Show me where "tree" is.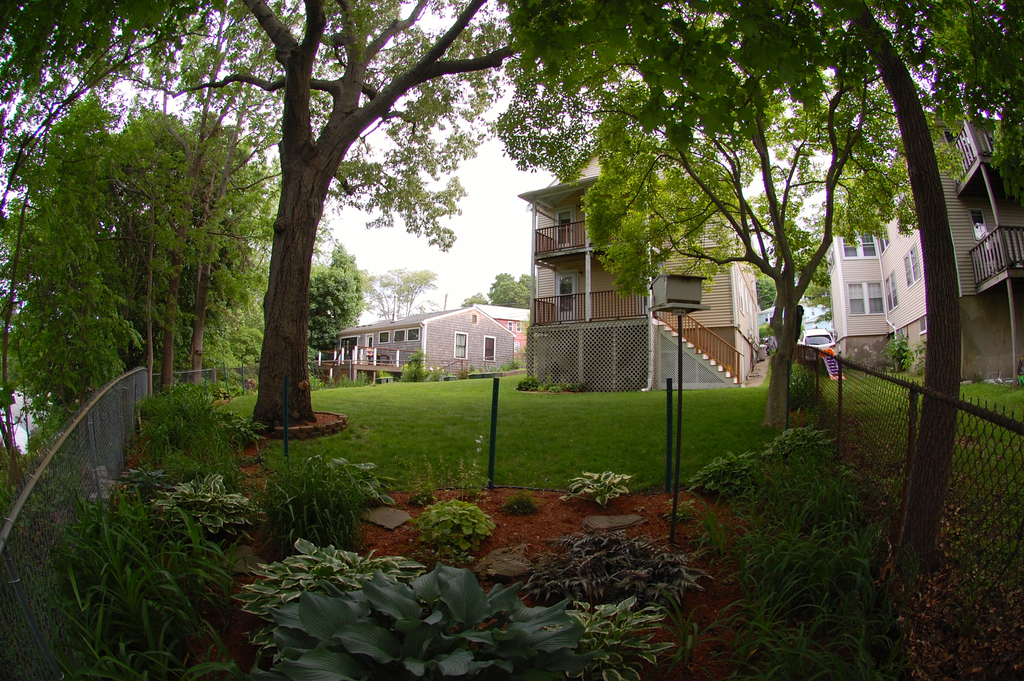
"tree" is at bbox(153, 0, 977, 515).
